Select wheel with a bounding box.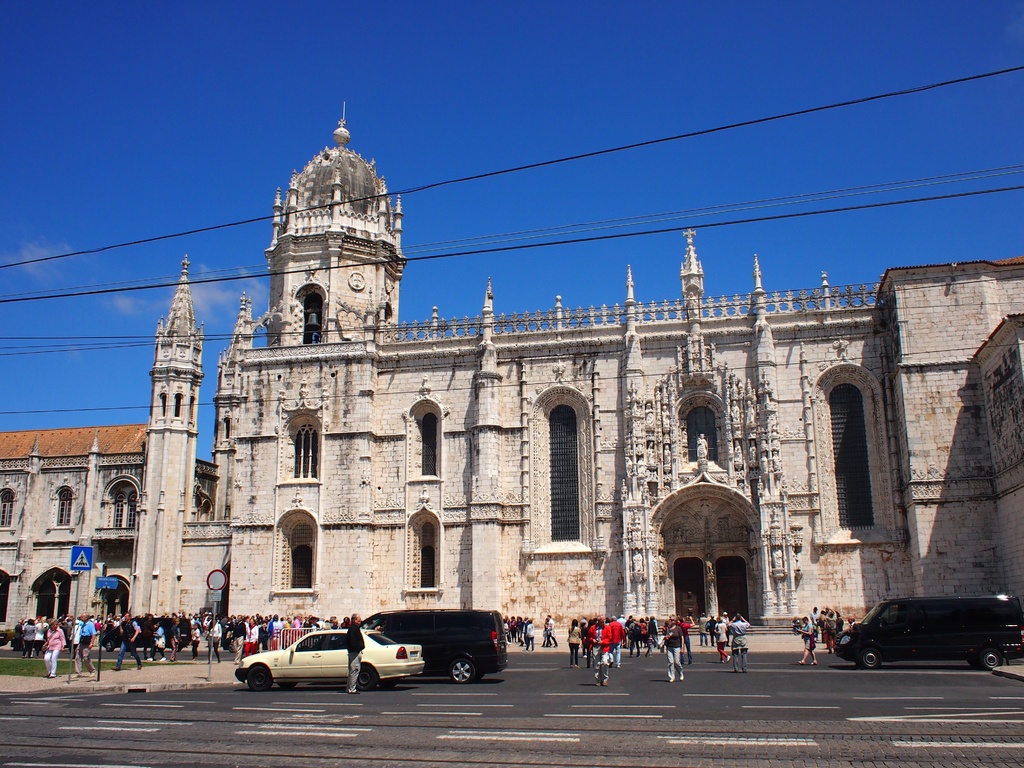
locate(228, 644, 235, 652).
